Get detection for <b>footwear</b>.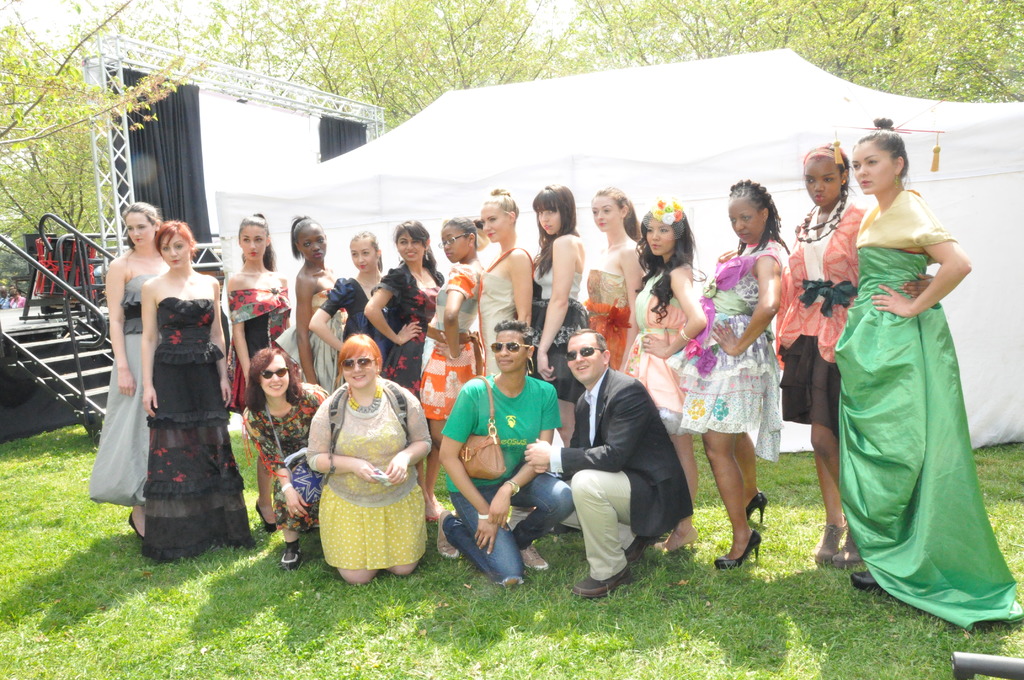
Detection: 566, 569, 630, 592.
